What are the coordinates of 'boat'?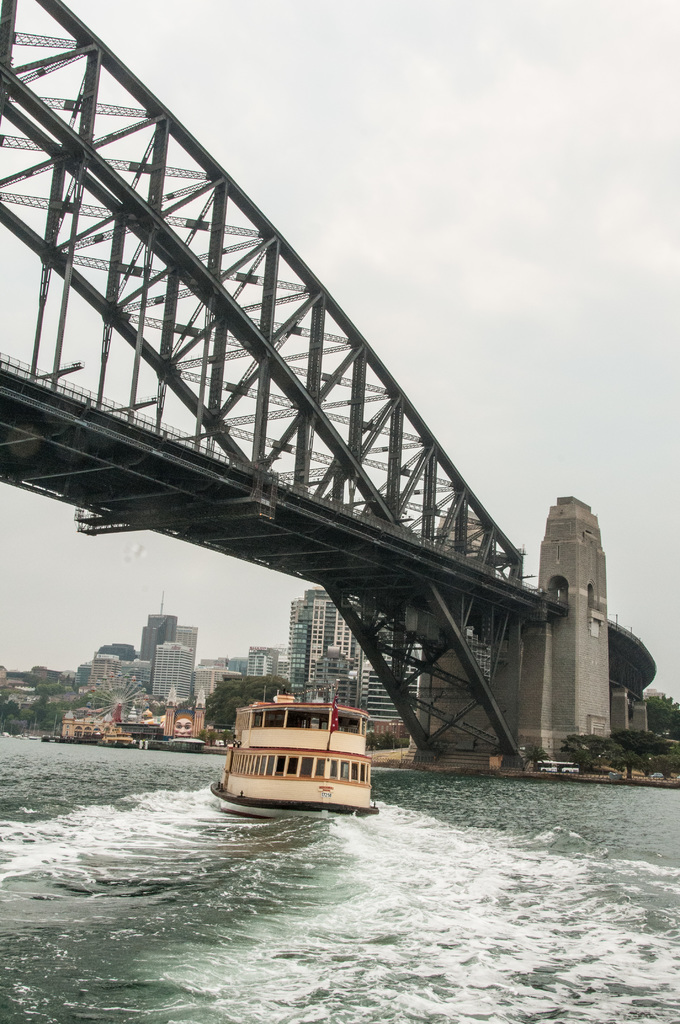
select_region(199, 686, 391, 831).
